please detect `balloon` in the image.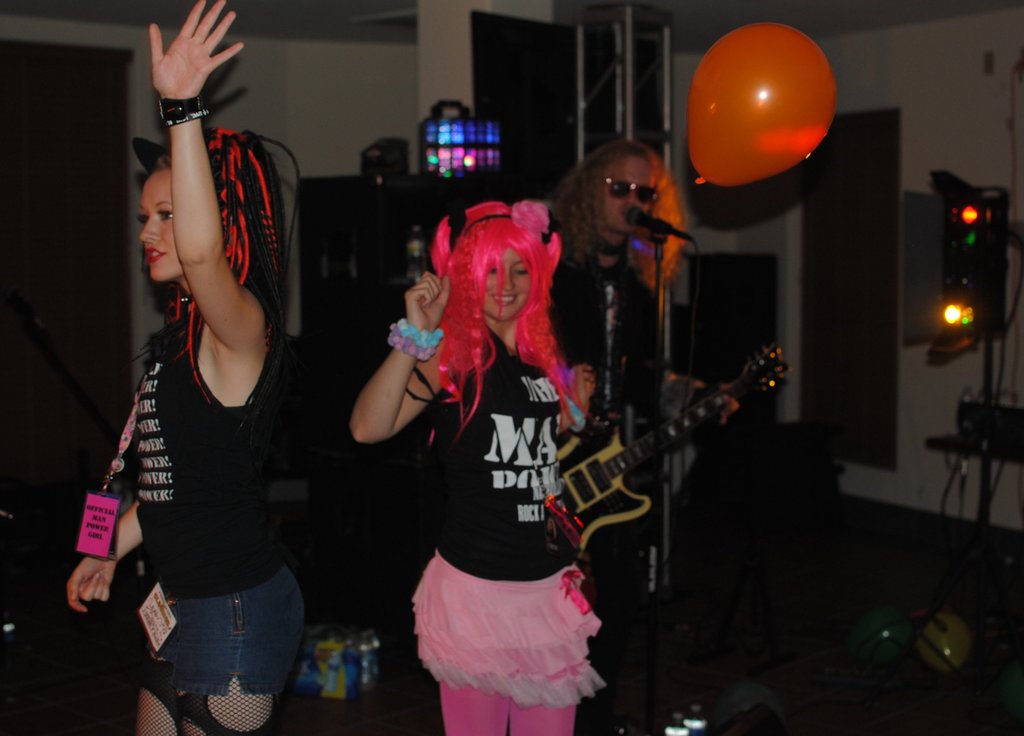
(678, 20, 838, 193).
